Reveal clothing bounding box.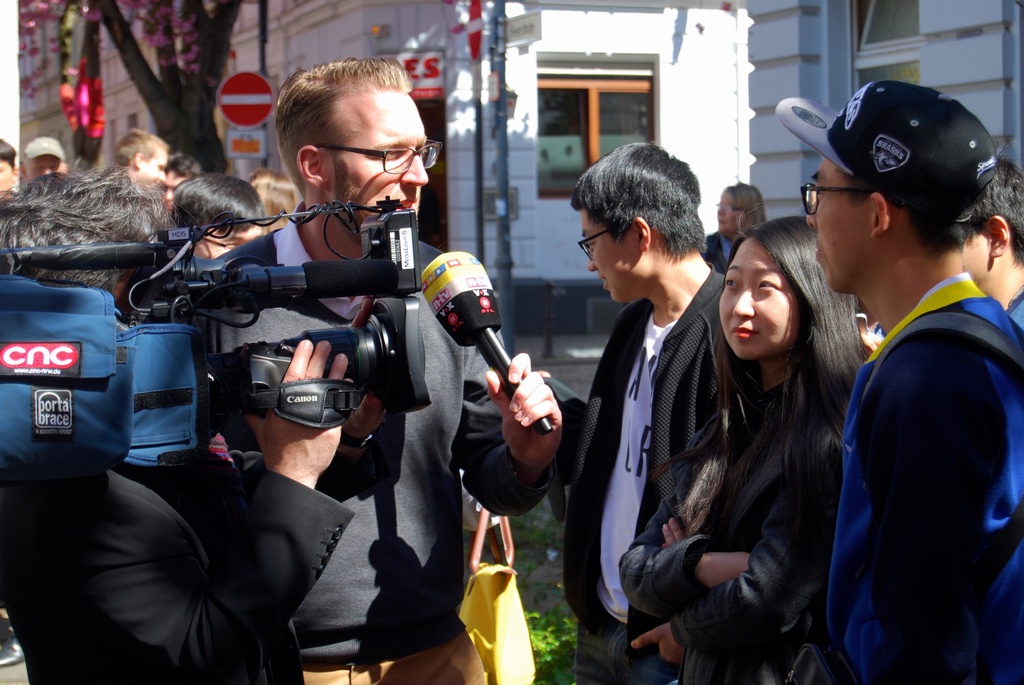
Revealed: locate(3, 434, 356, 684).
